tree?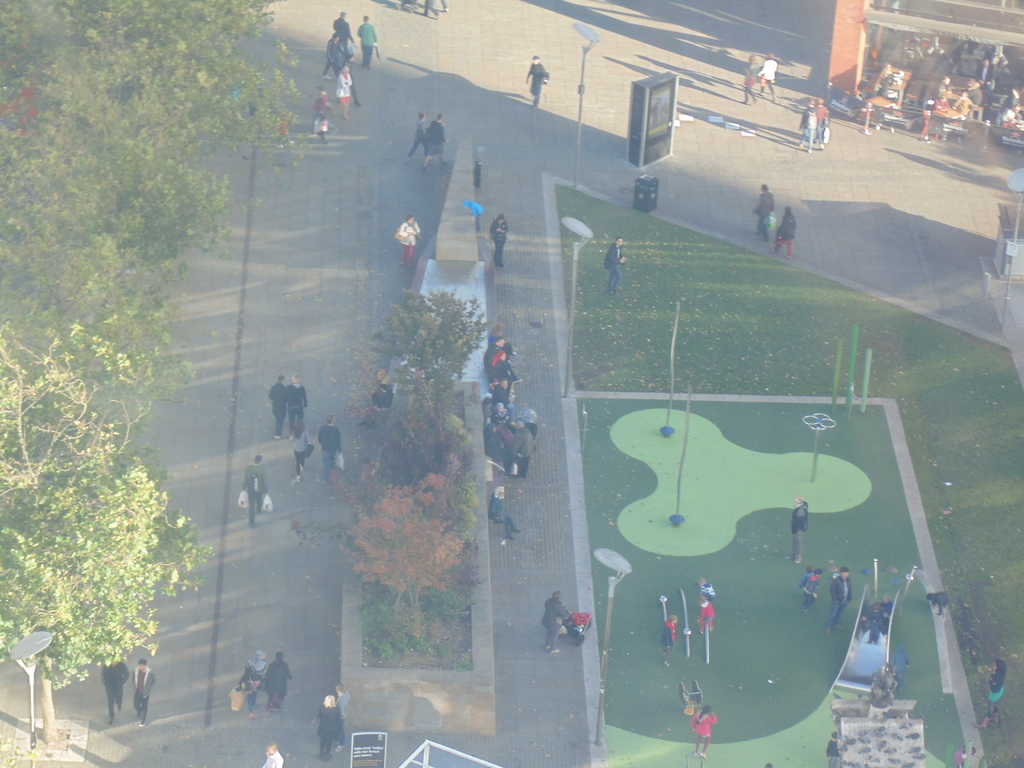
BBox(0, 452, 230, 753)
